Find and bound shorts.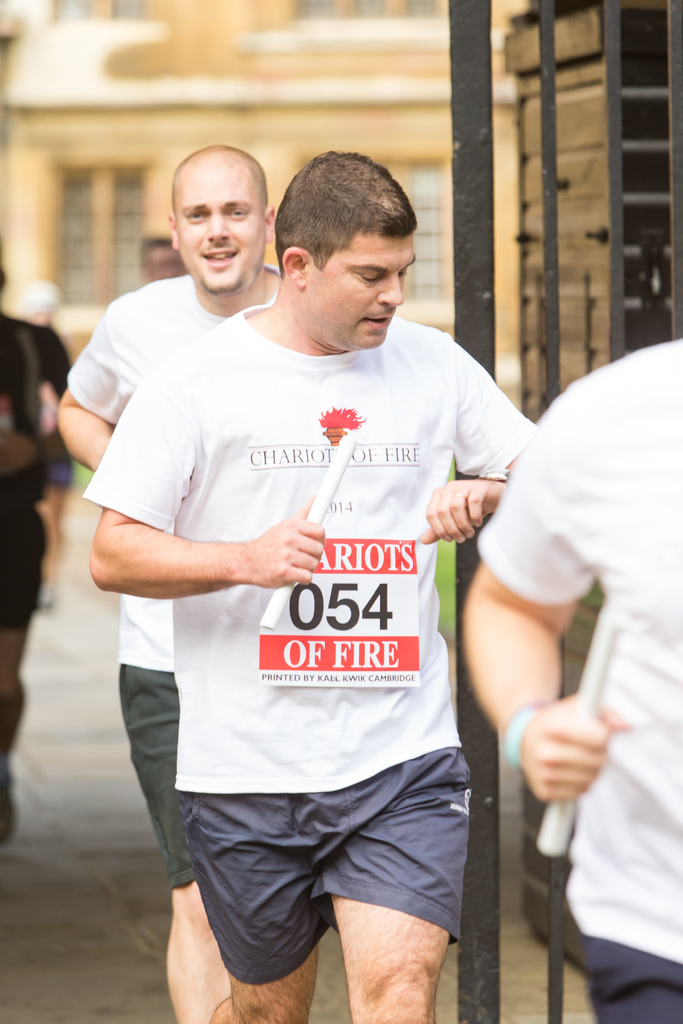
Bound: {"x1": 43, "y1": 454, "x2": 76, "y2": 481}.
